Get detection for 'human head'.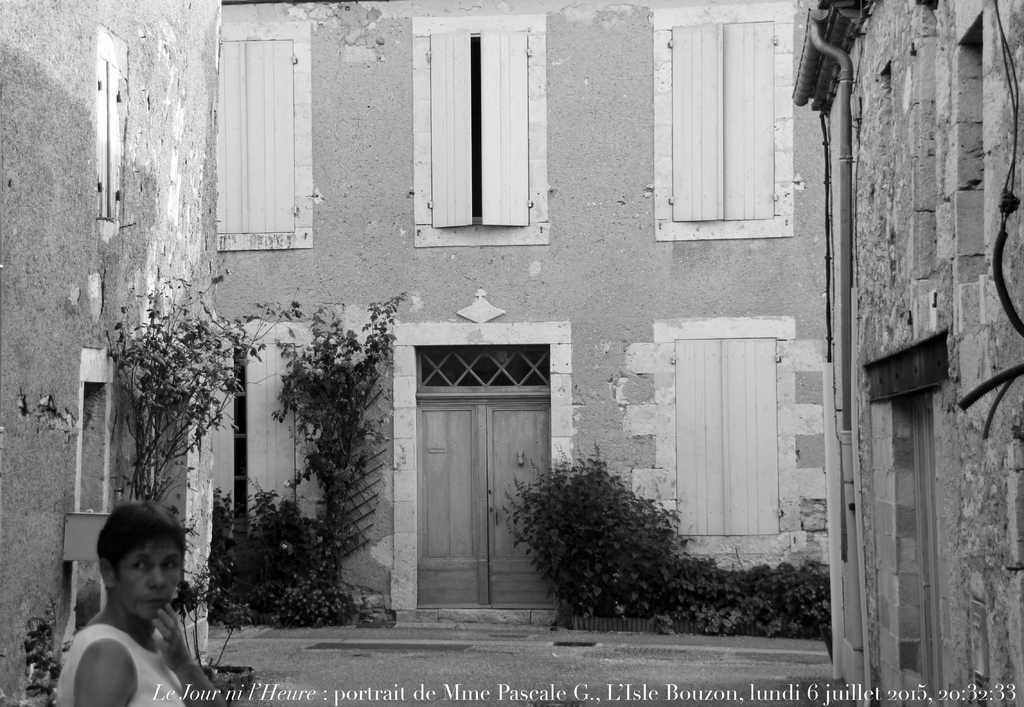
Detection: {"left": 86, "top": 521, "right": 178, "bottom": 633}.
